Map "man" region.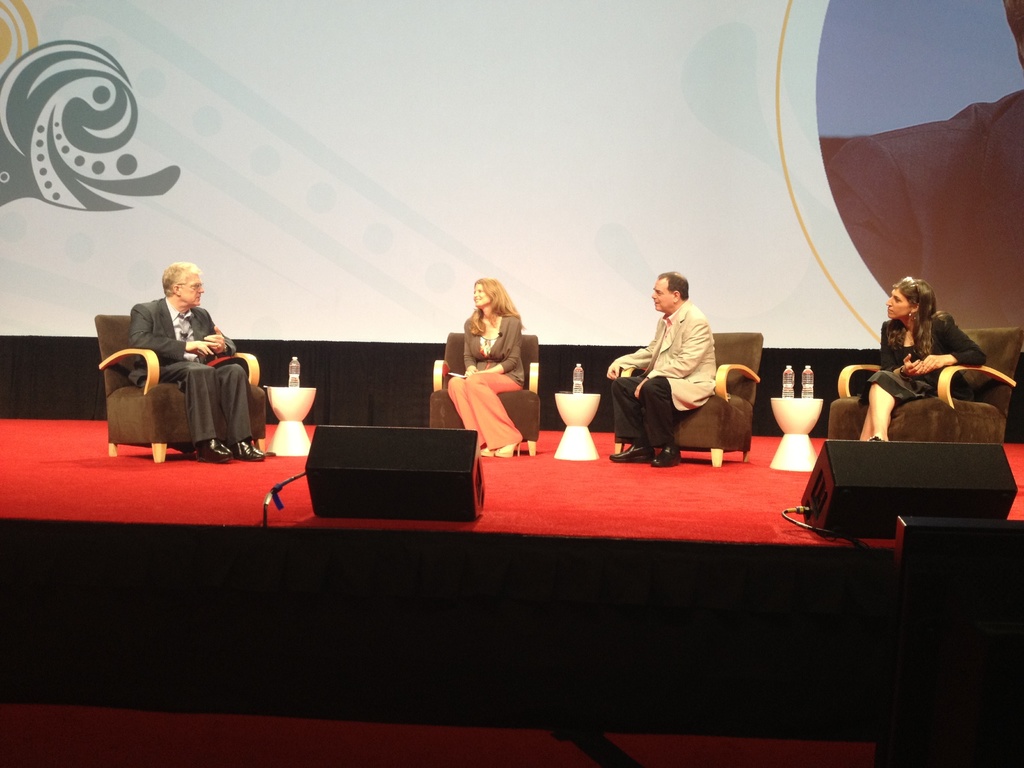
Mapped to Rect(602, 271, 719, 472).
